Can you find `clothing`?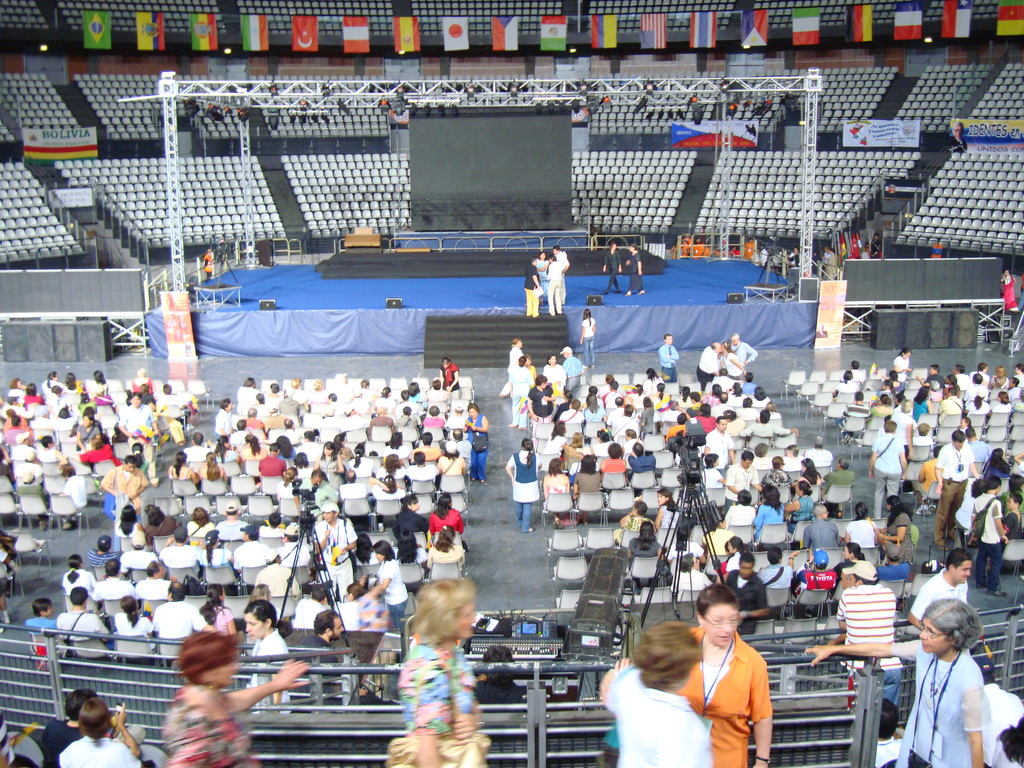
Yes, bounding box: (left=721, top=501, right=756, bottom=525).
